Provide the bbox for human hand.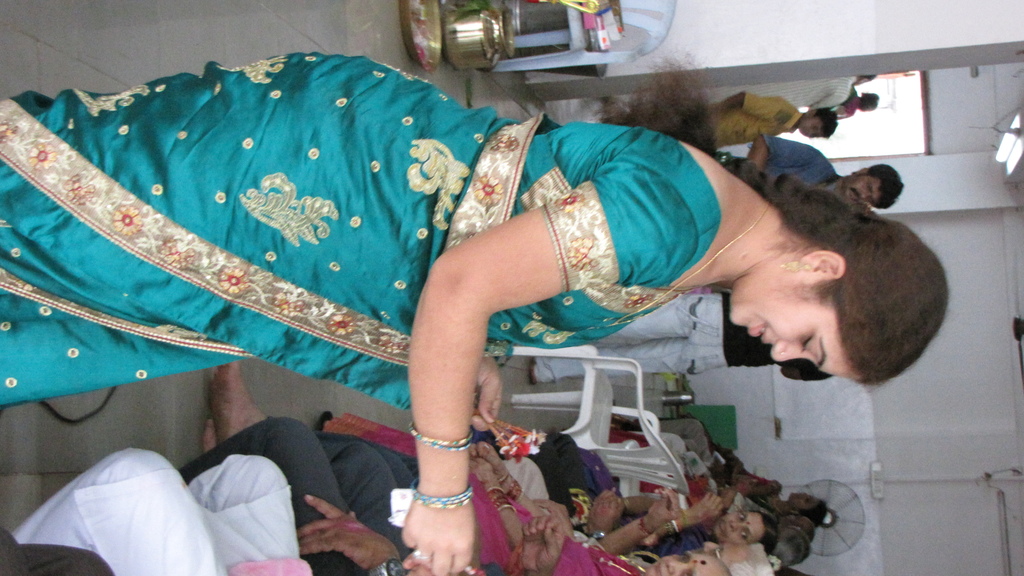
(left=479, top=356, right=505, bottom=435).
